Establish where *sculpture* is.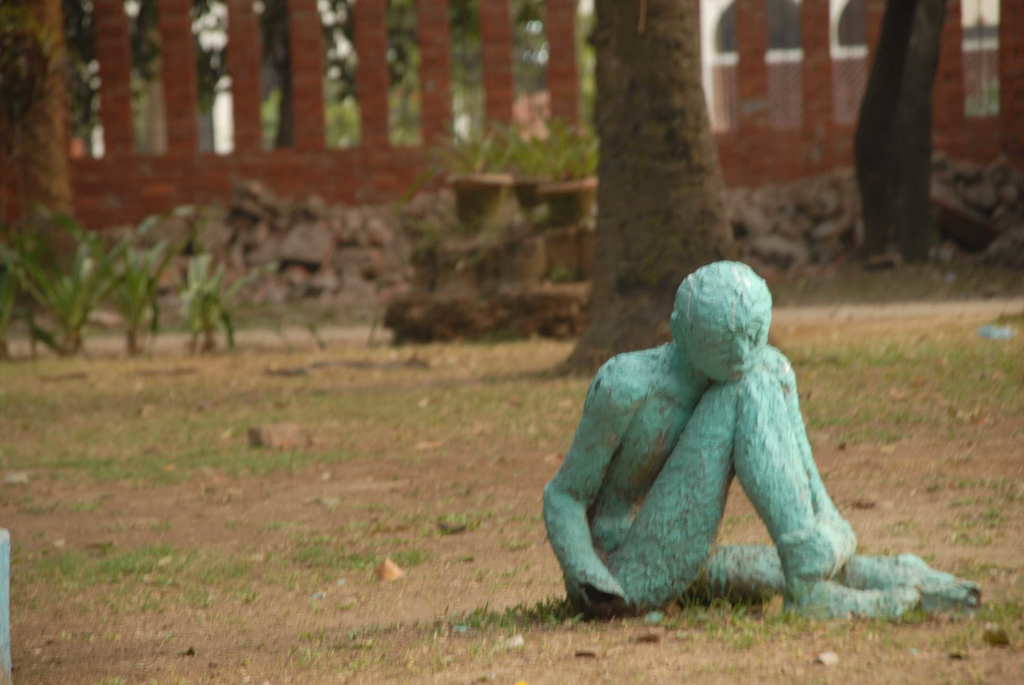
Established at (543,260,988,623).
